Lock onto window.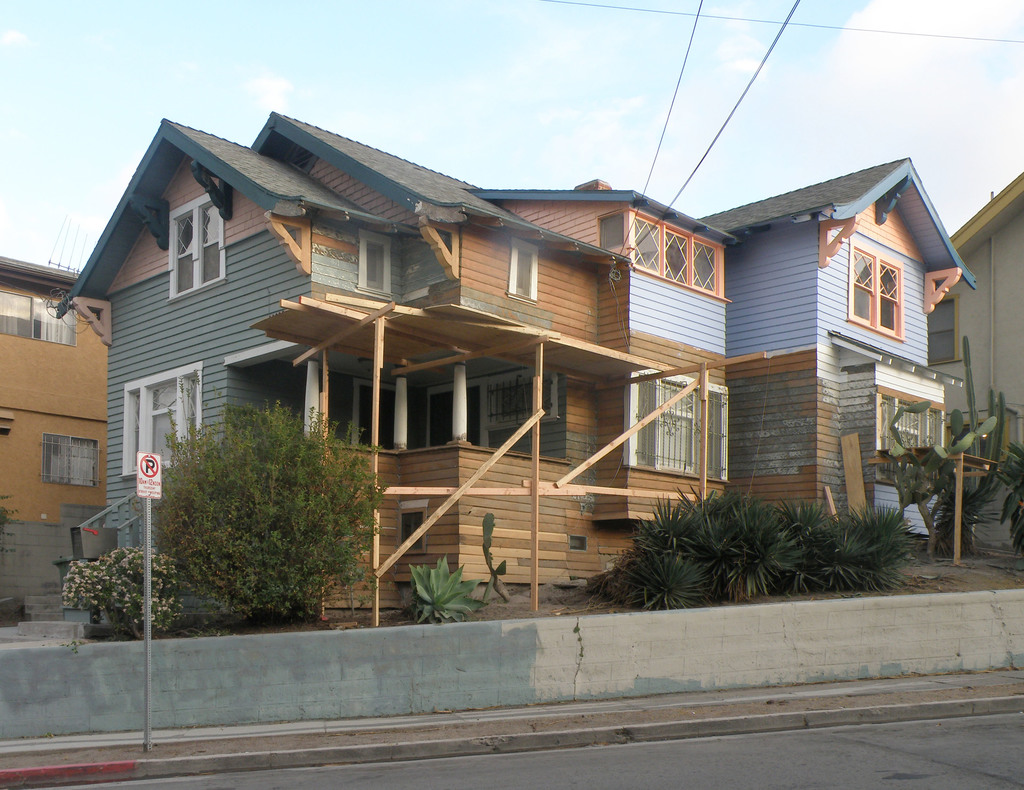
Locked: [0,295,79,343].
